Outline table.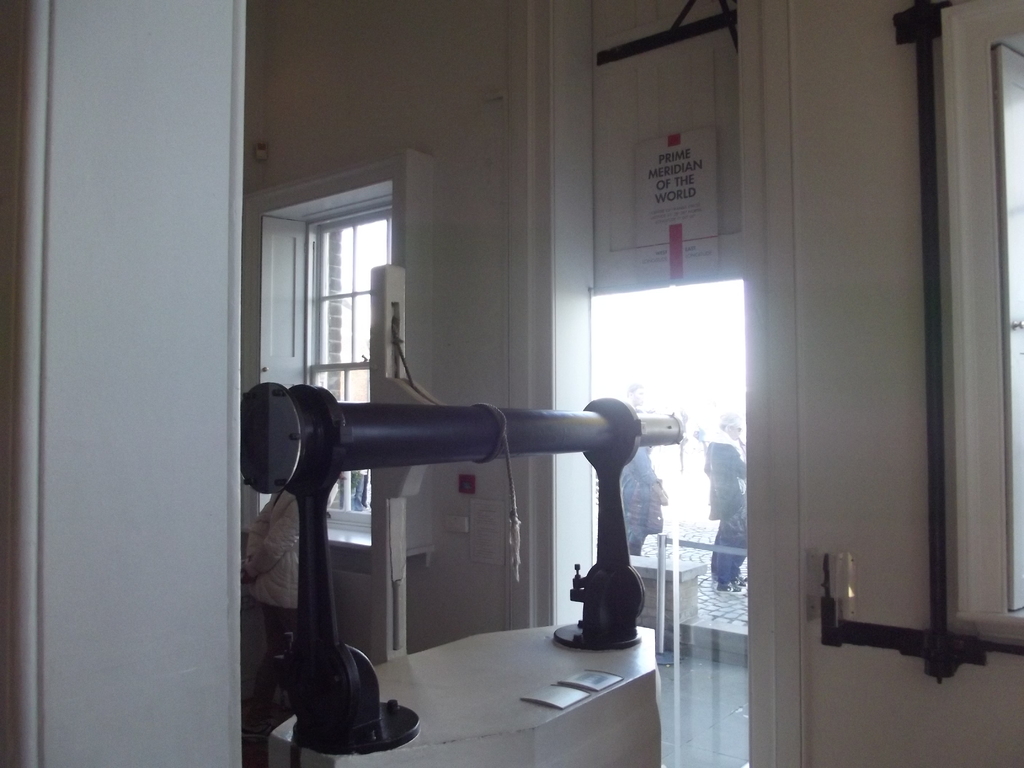
Outline: left=264, top=621, right=669, bottom=767.
